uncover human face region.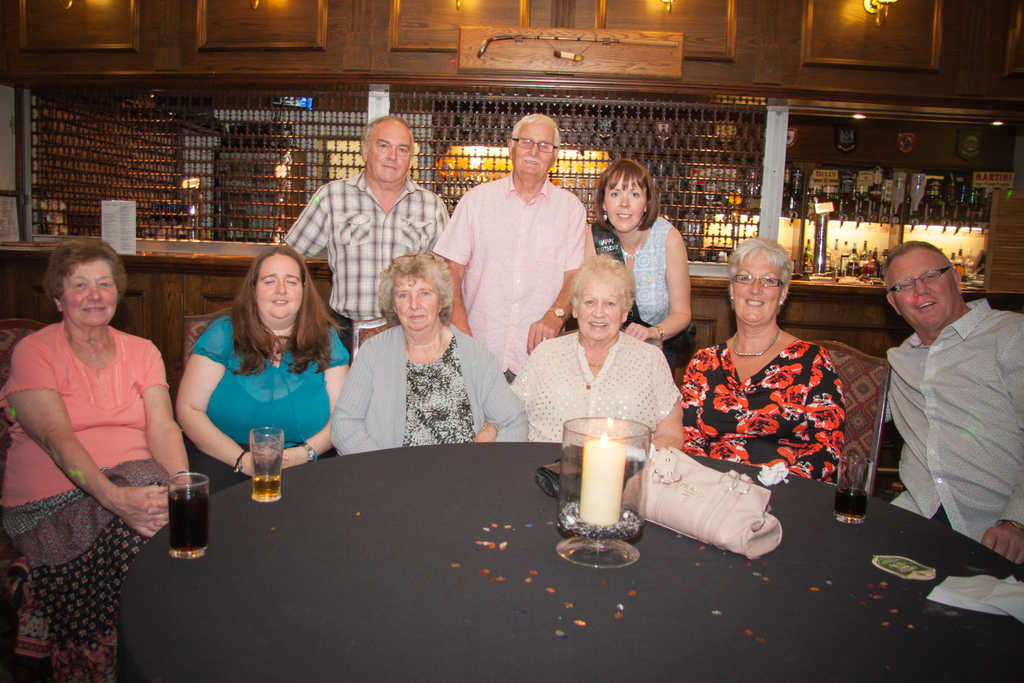
Uncovered: 508:115:553:181.
